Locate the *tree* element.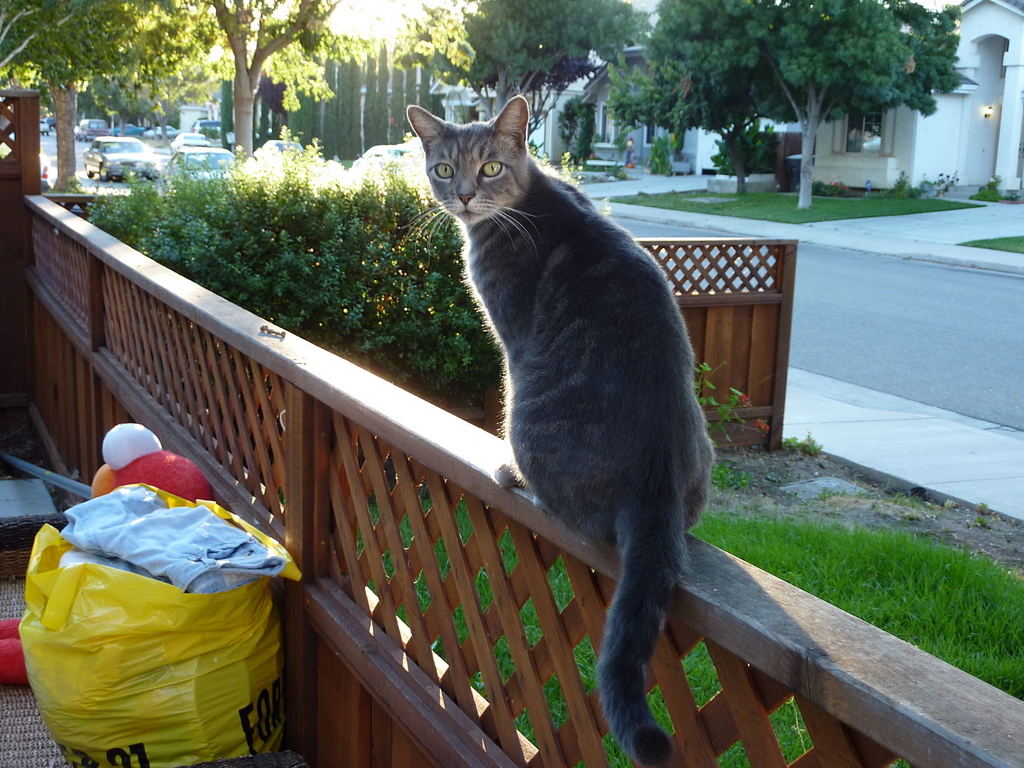
Element bbox: <region>199, 0, 470, 176</region>.
